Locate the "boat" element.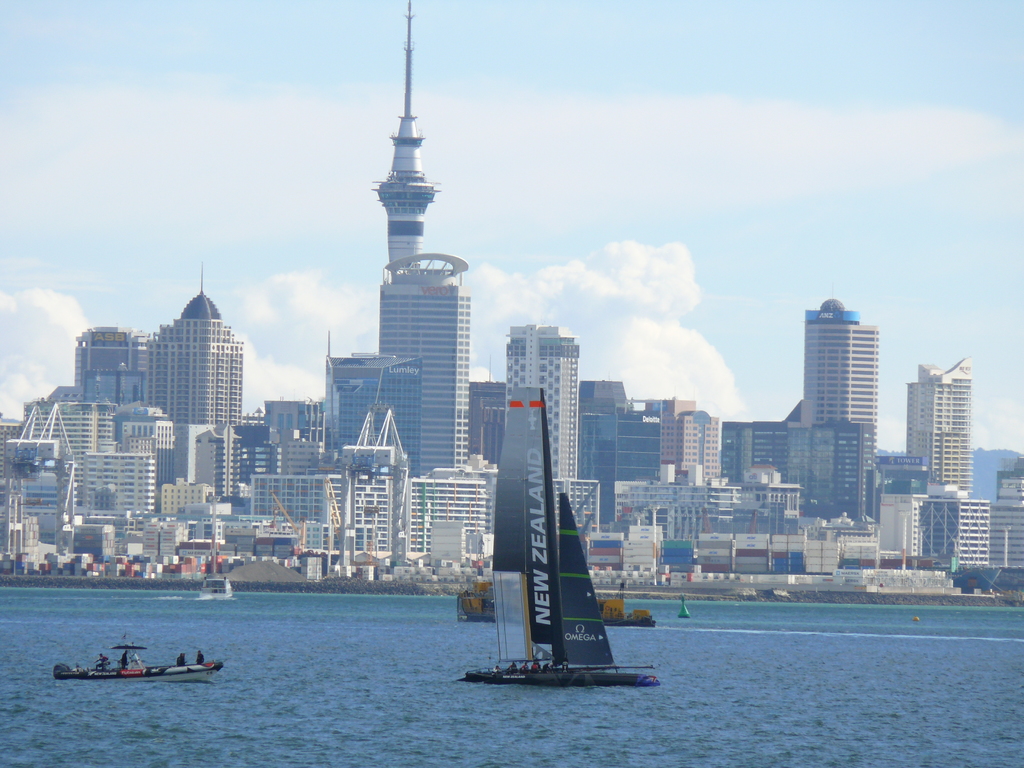
Element bbox: bbox(447, 357, 662, 701).
